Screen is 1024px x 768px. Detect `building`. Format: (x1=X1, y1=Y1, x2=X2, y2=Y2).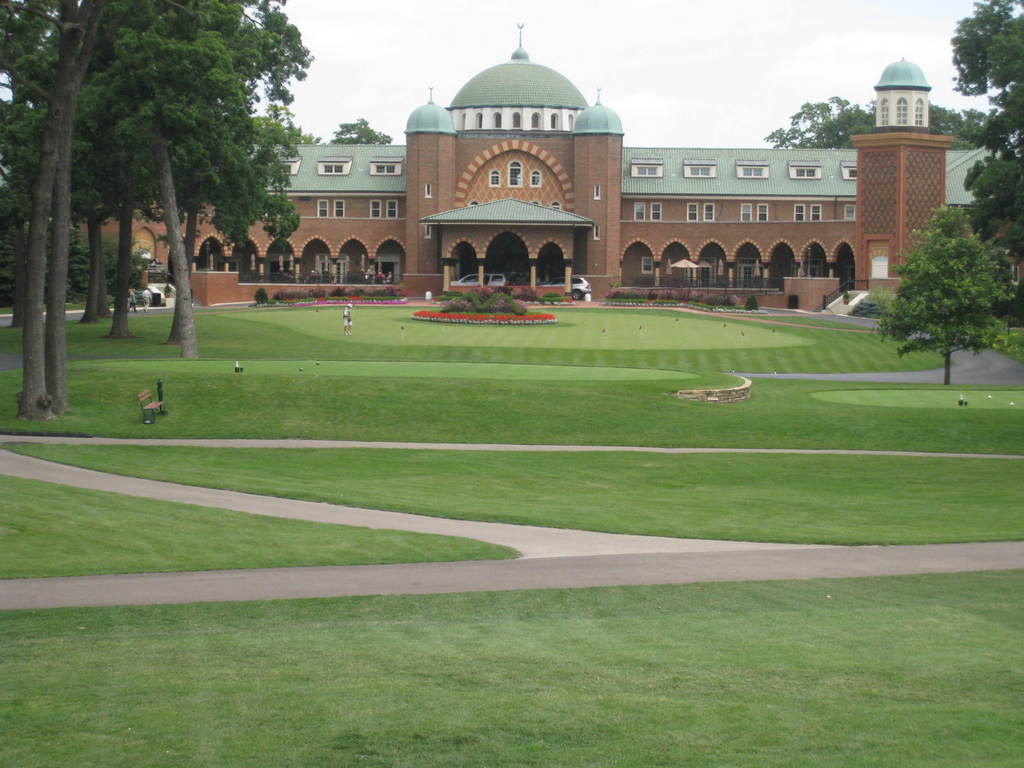
(x1=71, y1=16, x2=1022, y2=307).
